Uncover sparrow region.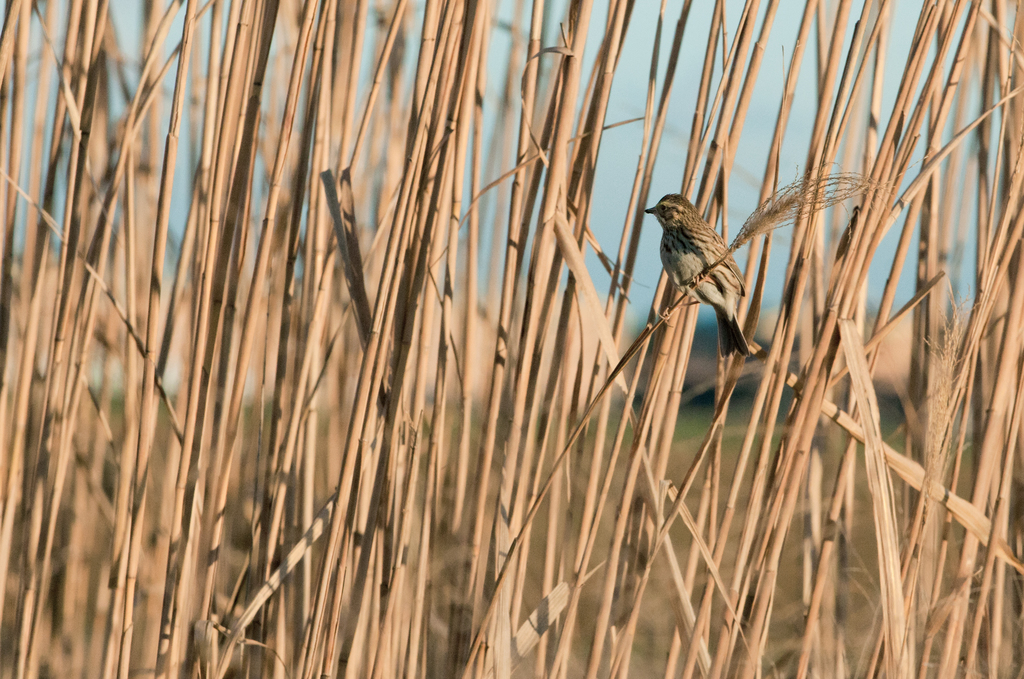
Uncovered: 642,195,742,355.
